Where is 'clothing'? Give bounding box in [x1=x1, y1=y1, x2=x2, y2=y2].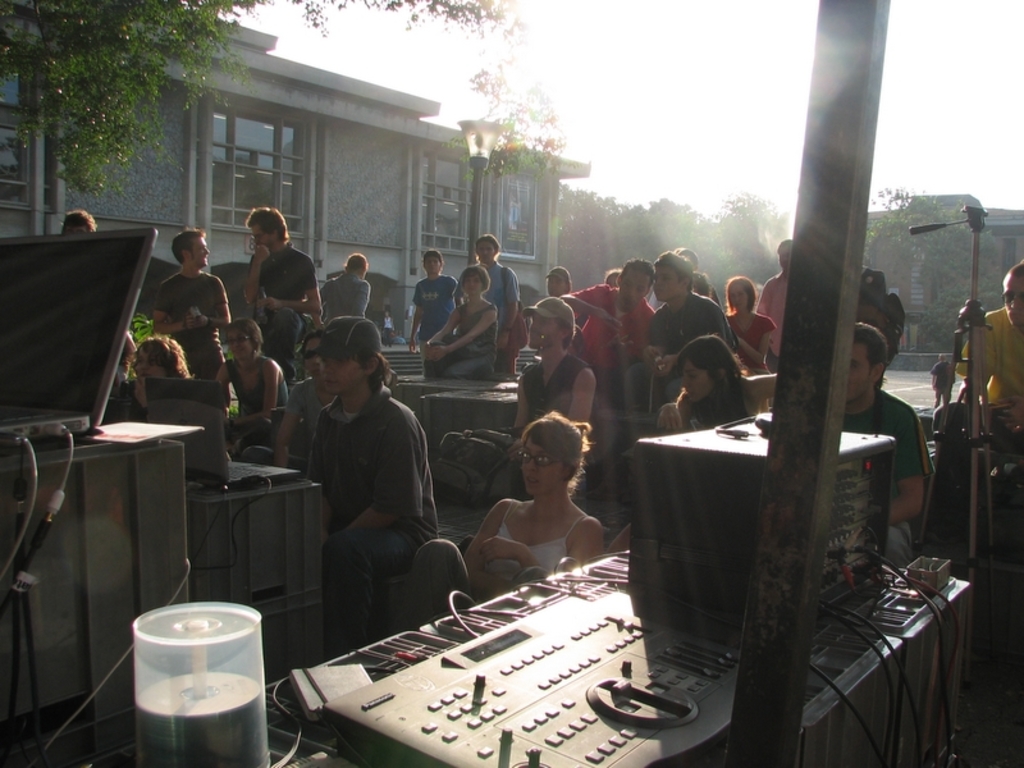
[x1=751, y1=278, x2=792, y2=378].
